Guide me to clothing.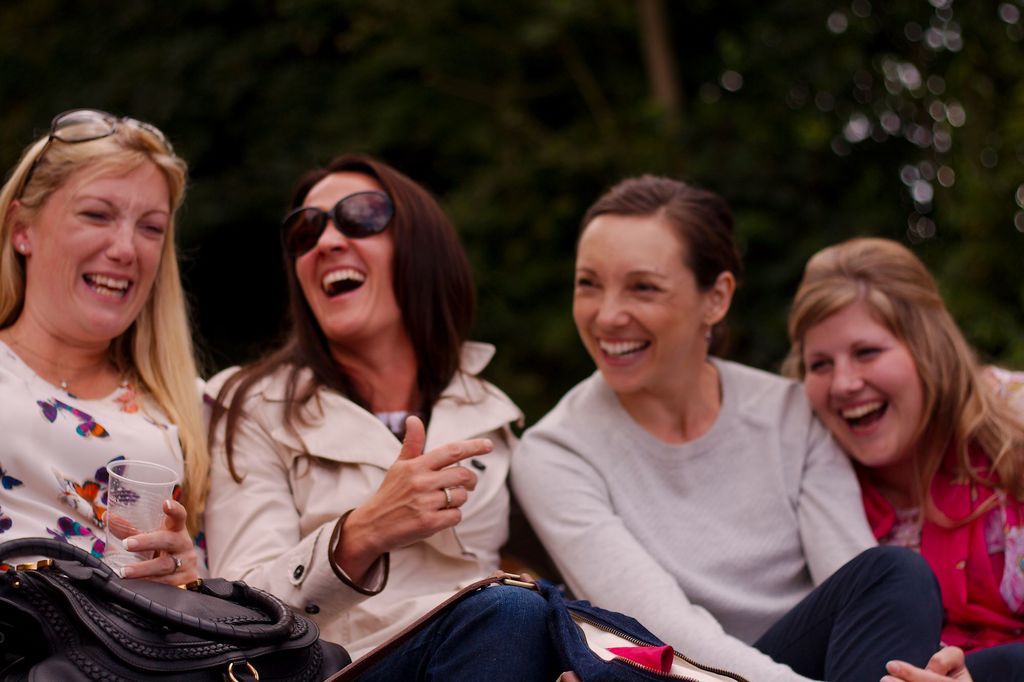
Guidance: bbox(844, 369, 1019, 665).
